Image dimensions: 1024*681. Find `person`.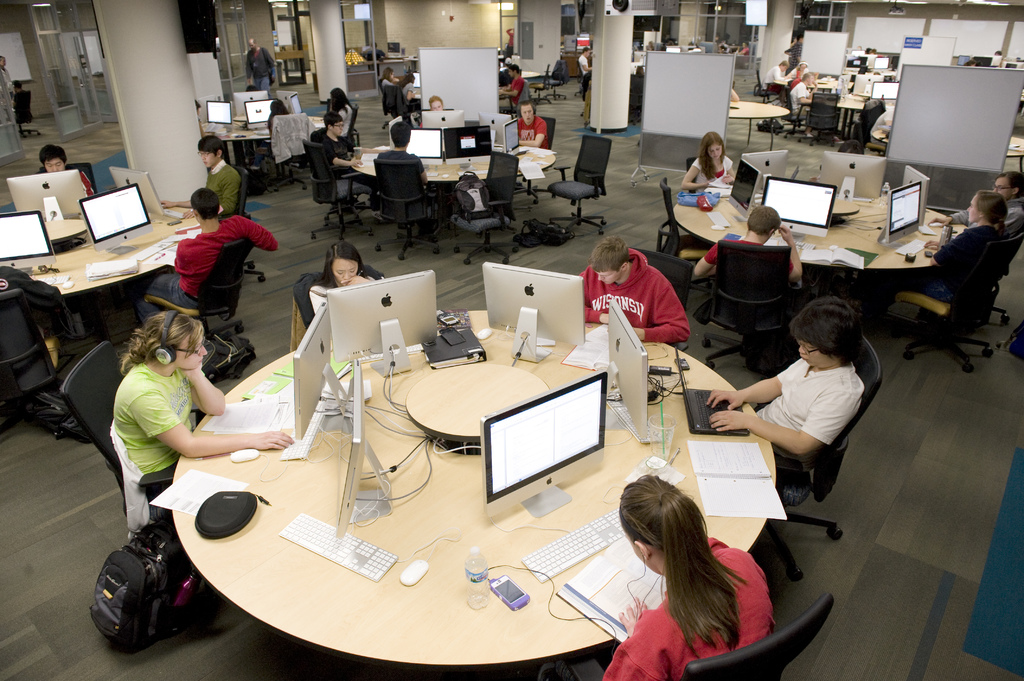
381,67,397,97.
